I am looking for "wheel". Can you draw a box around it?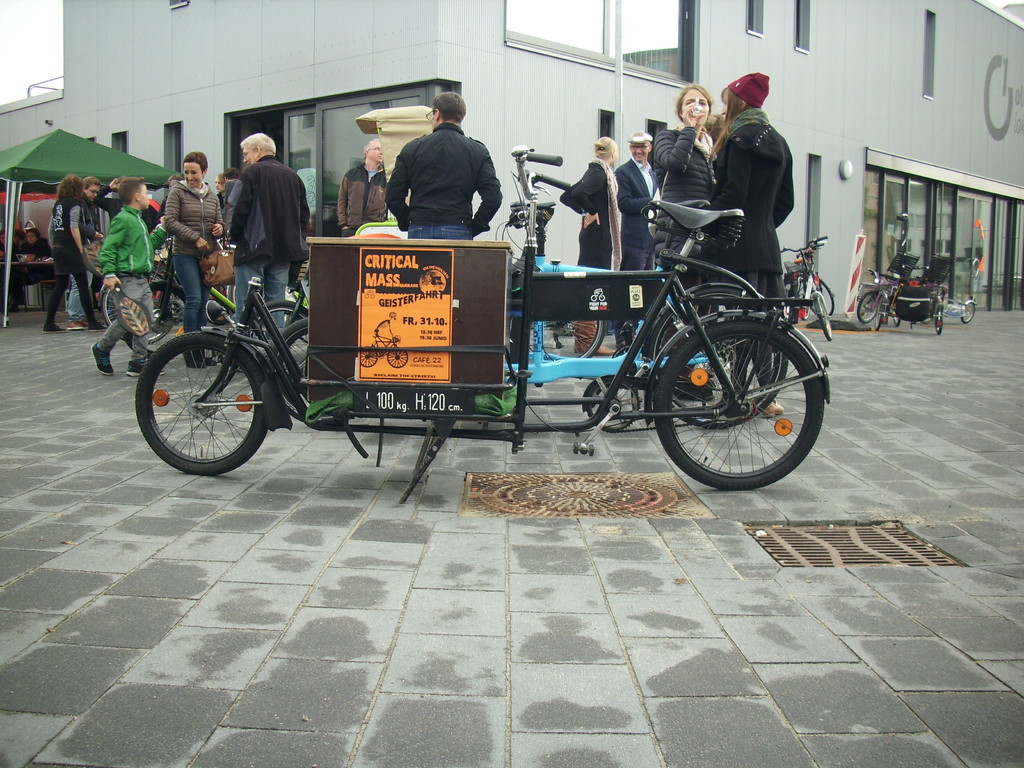
Sure, the bounding box is box(386, 349, 407, 368).
